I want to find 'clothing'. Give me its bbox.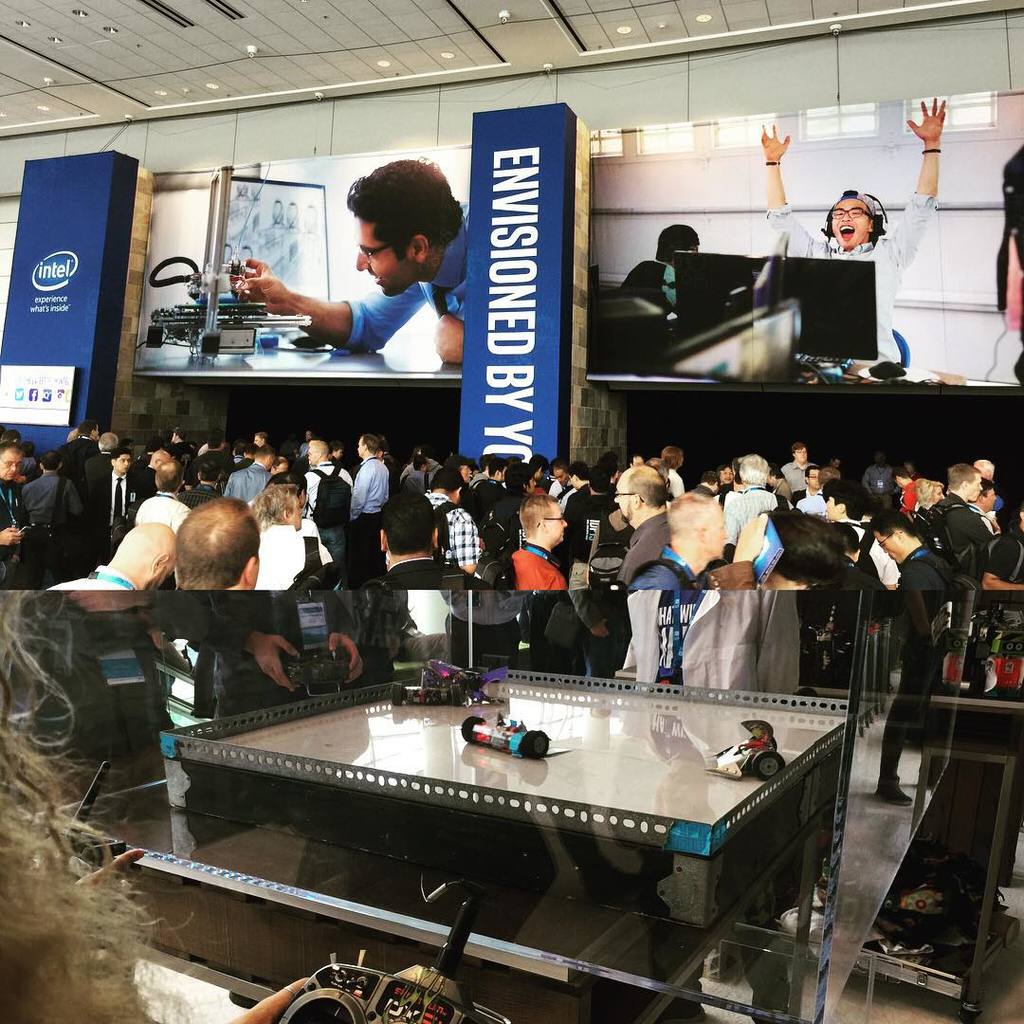
BBox(667, 470, 688, 499).
